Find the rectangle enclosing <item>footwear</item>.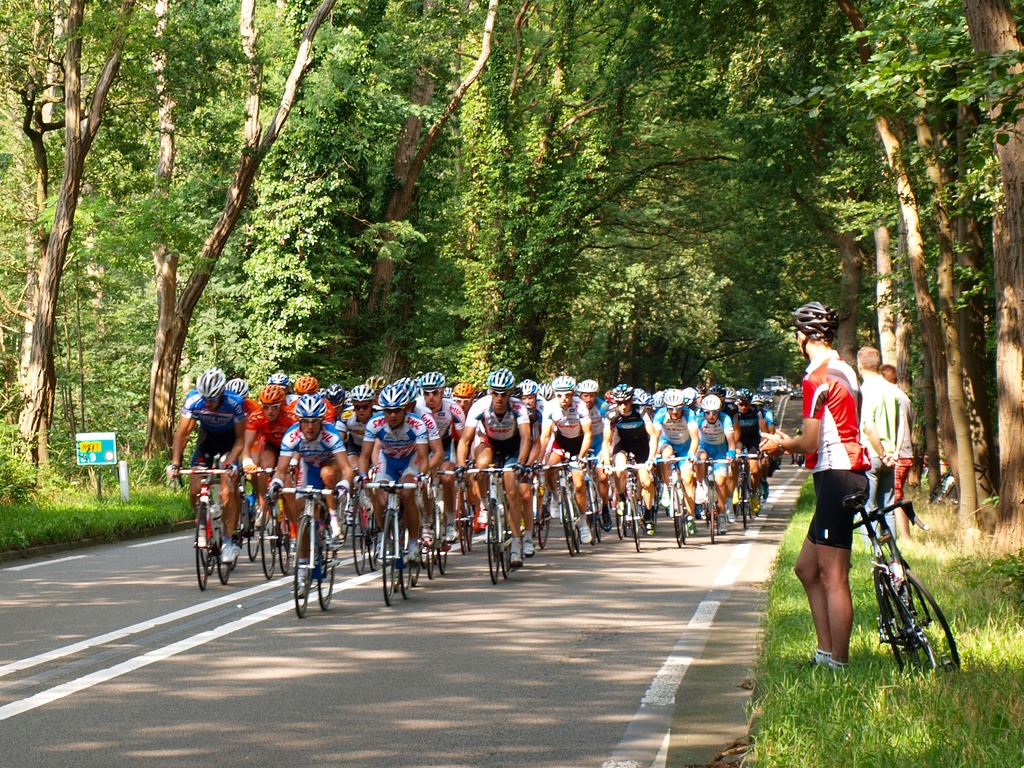
box(288, 585, 308, 598).
